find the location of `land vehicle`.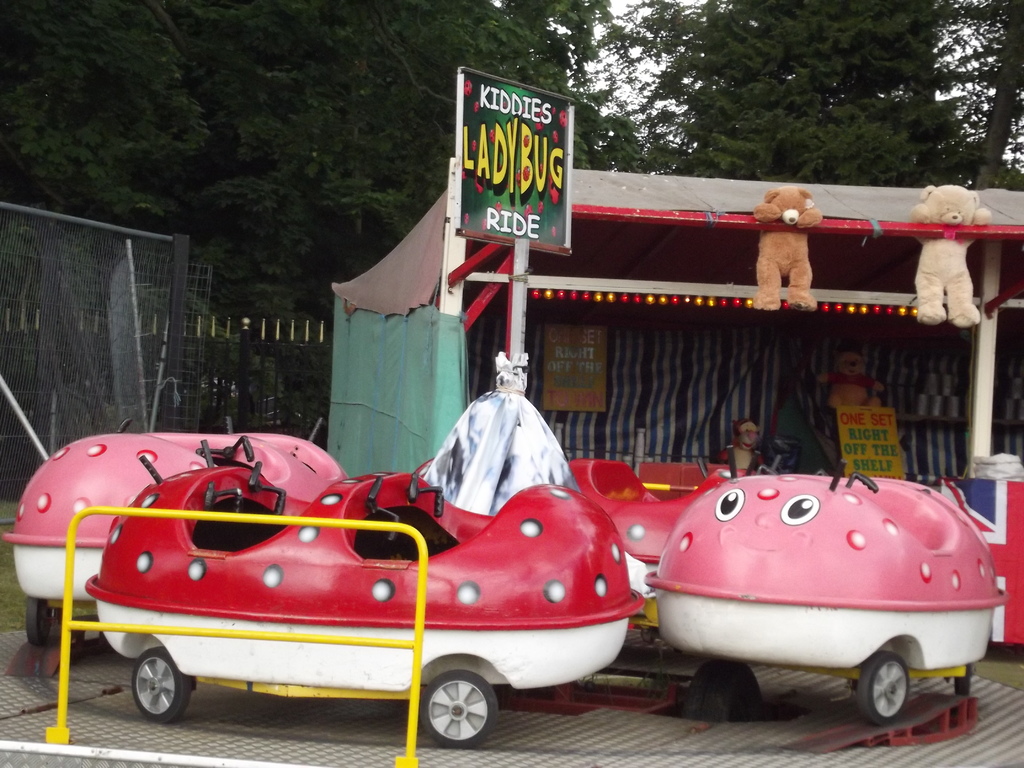
Location: region(0, 435, 1009, 746).
